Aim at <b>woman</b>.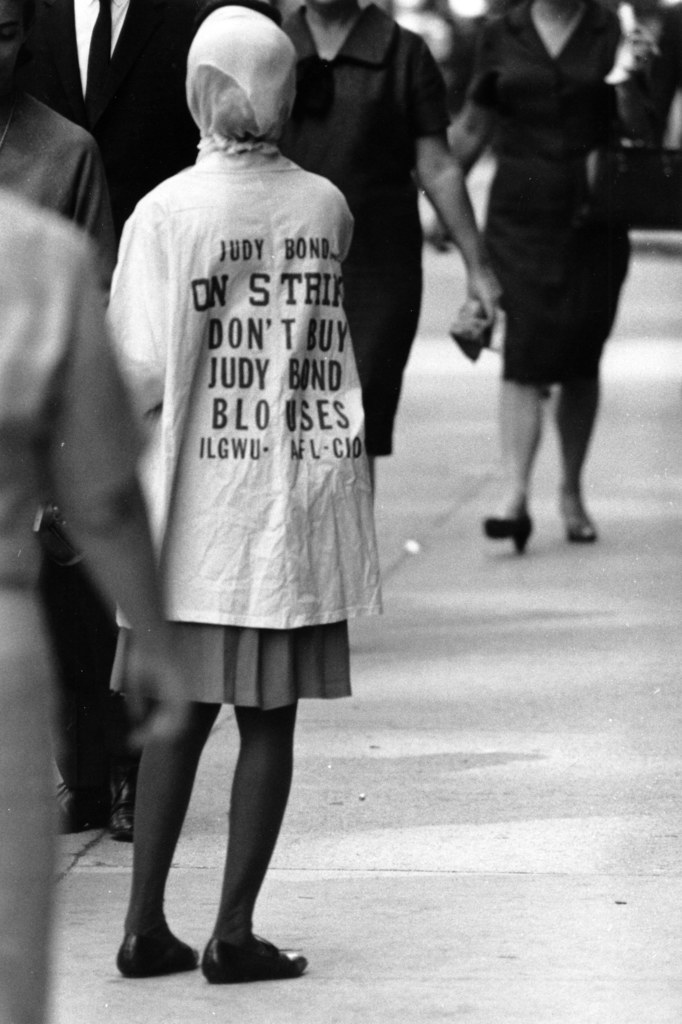
Aimed at 444:6:654:560.
